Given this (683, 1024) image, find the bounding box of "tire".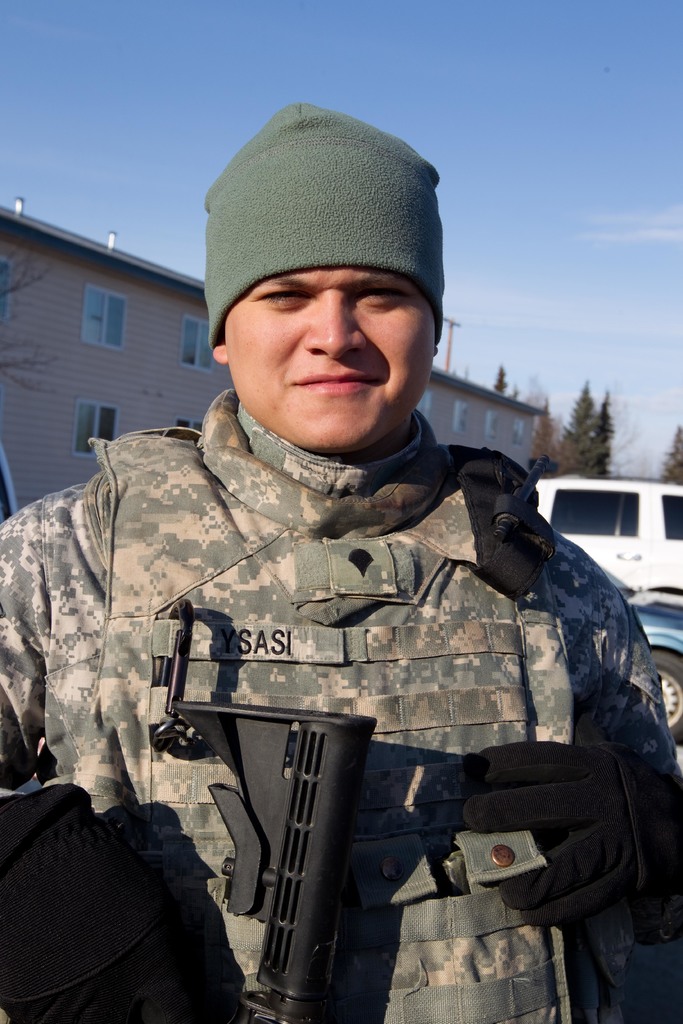
(645,652,682,746).
